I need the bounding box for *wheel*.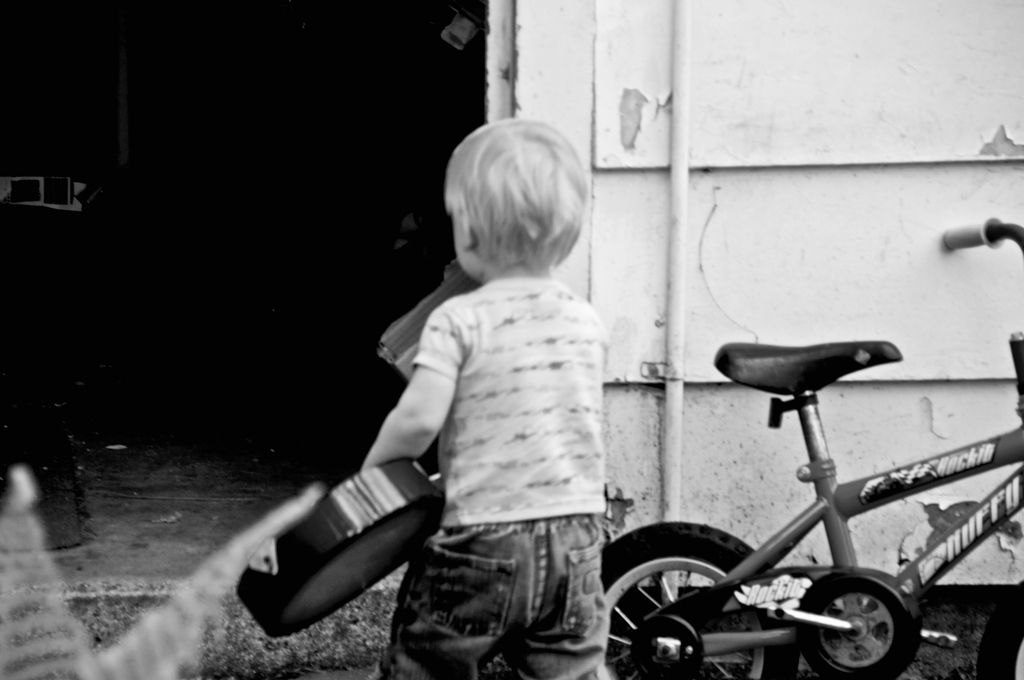
Here it is: [235,469,444,640].
